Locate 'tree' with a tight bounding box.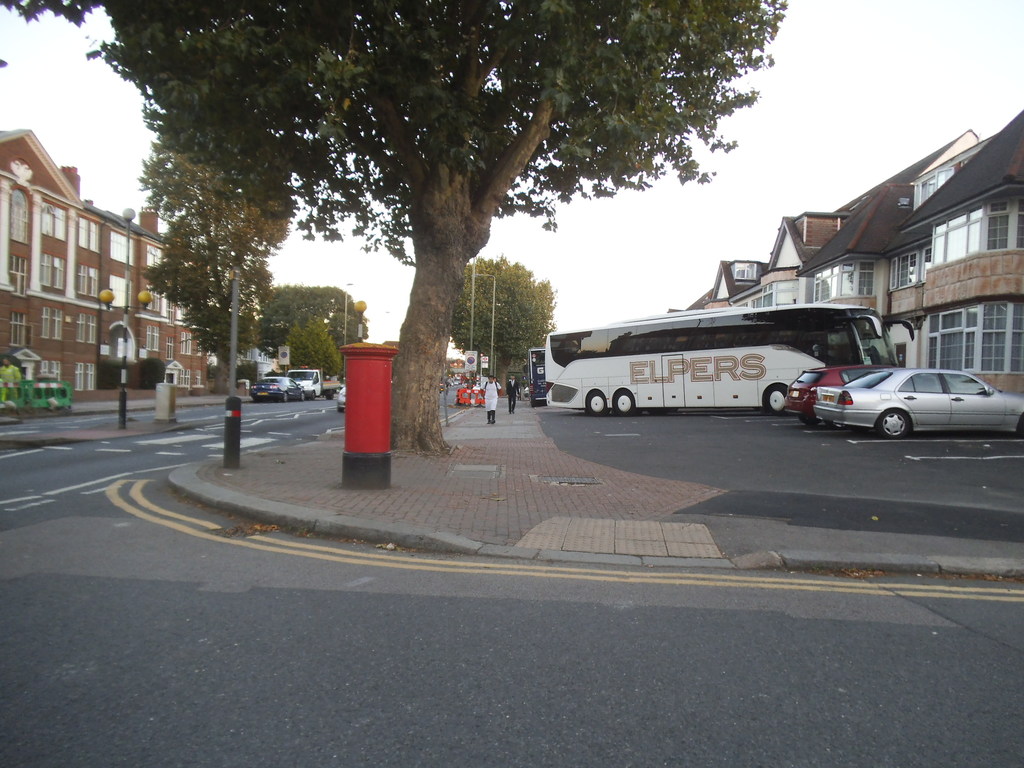
{"left": 449, "top": 259, "right": 563, "bottom": 394}.
